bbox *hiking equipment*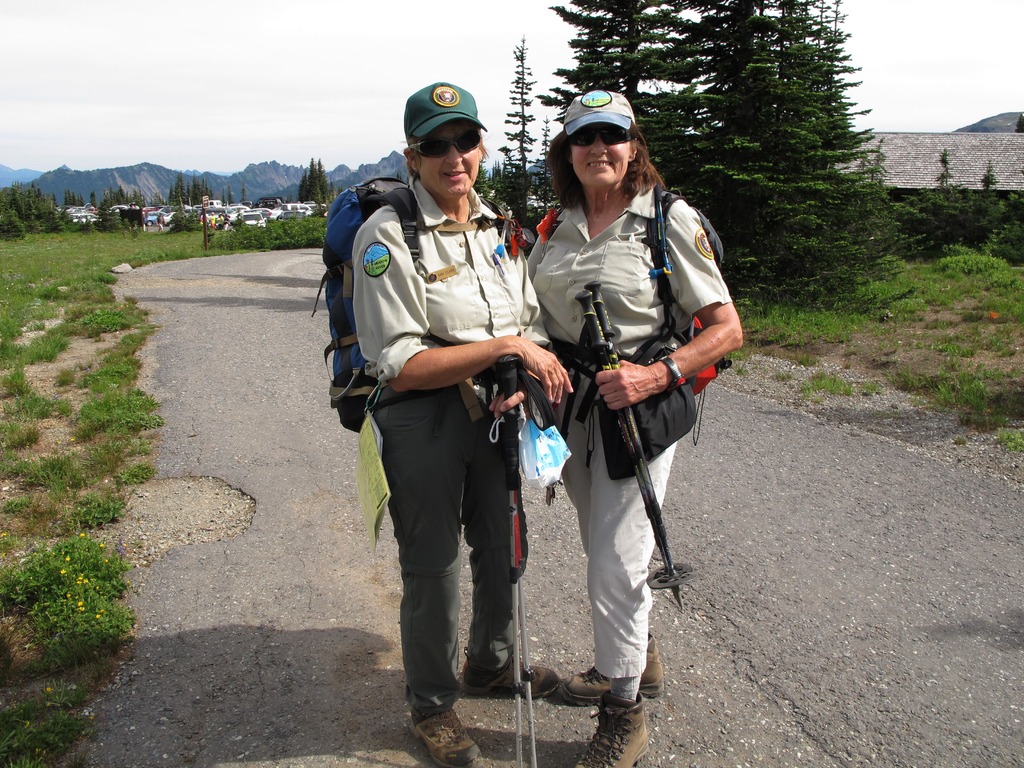
bbox=[526, 179, 737, 452]
